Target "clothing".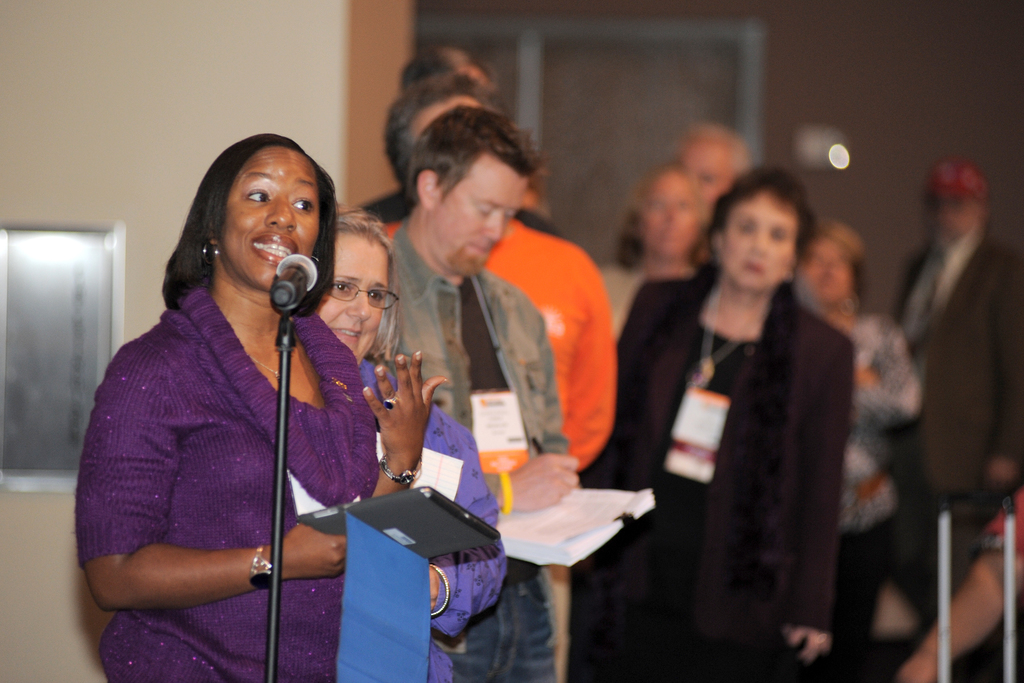
Target region: 890,240,1022,637.
